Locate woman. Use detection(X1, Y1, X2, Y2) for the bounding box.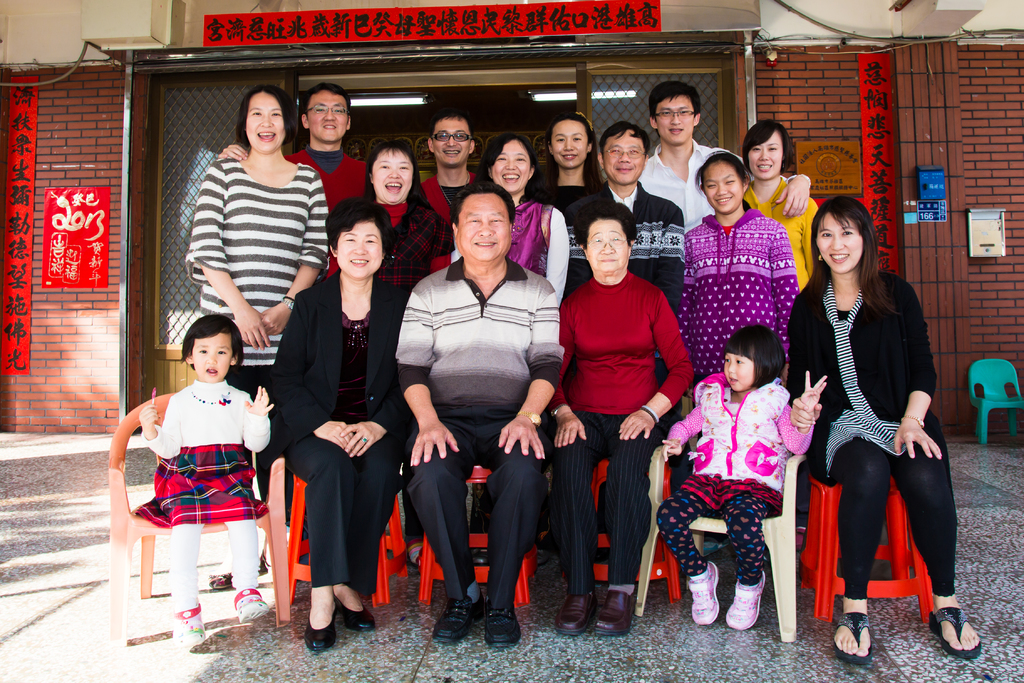
detection(526, 110, 609, 288).
